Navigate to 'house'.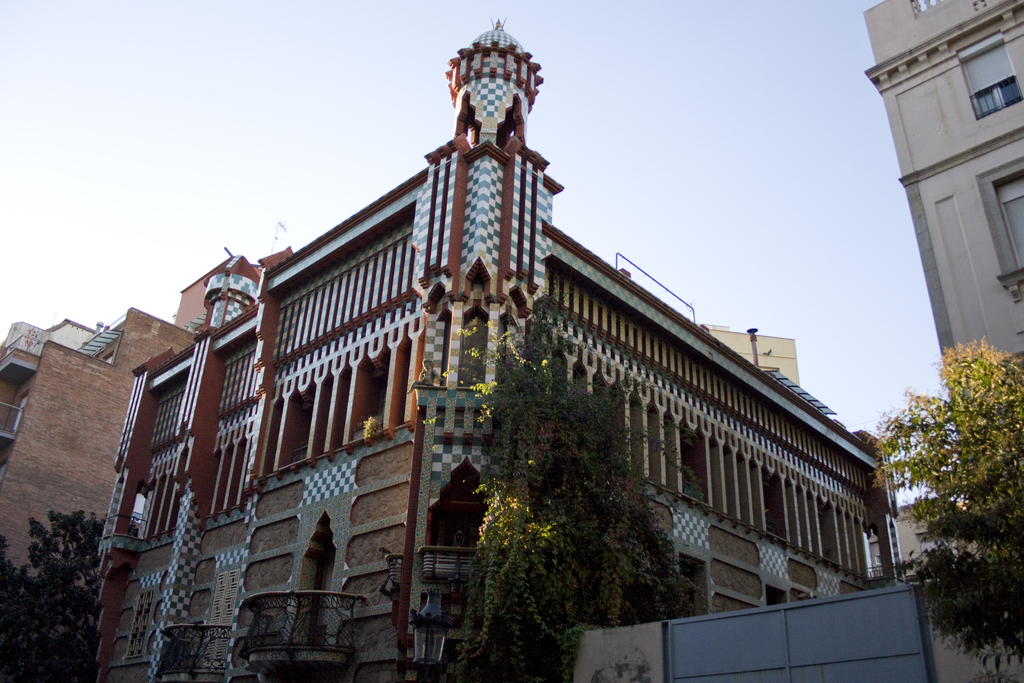
Navigation target: (864, 0, 1023, 509).
